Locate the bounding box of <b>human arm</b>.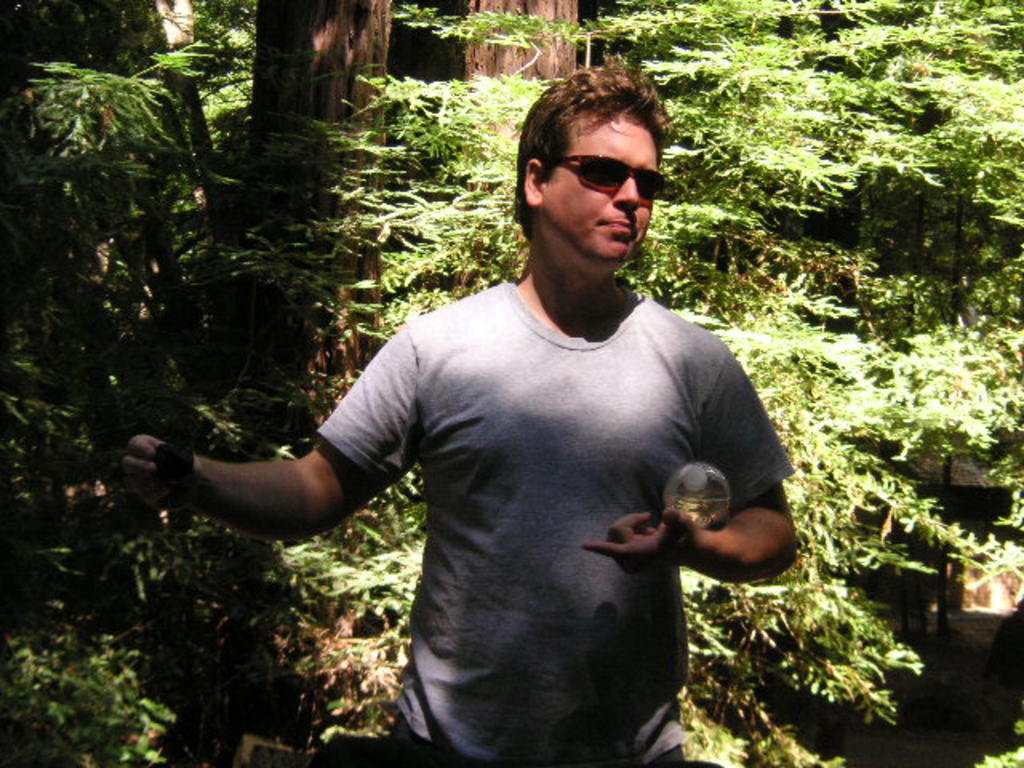
Bounding box: bbox(582, 360, 805, 573).
